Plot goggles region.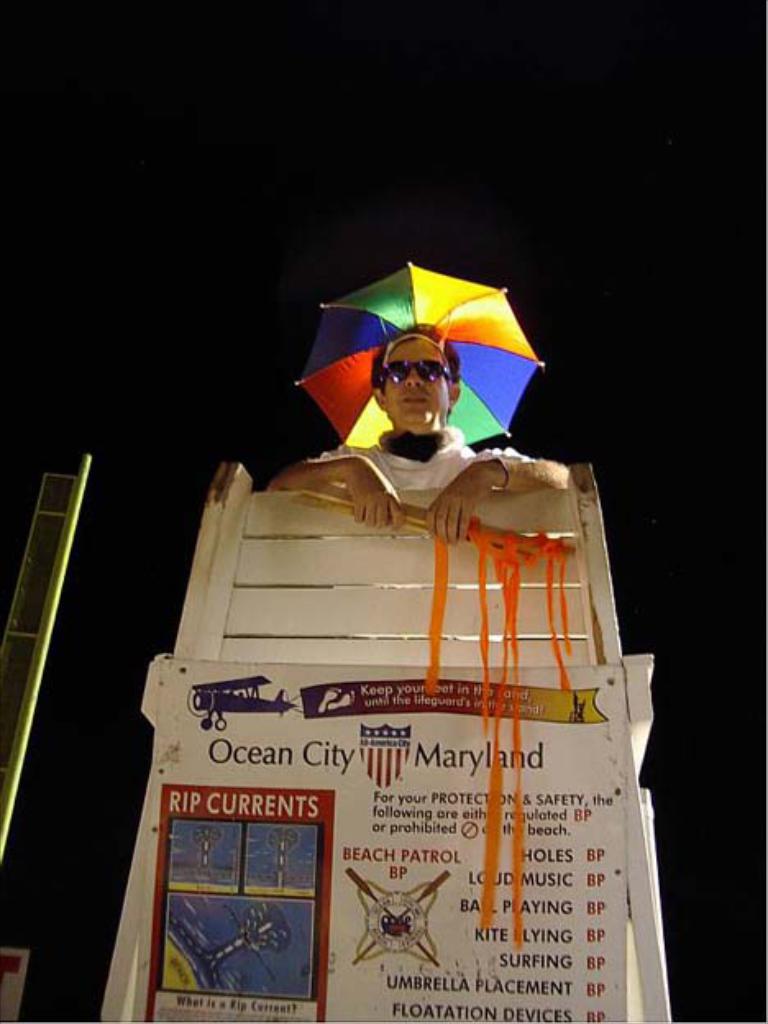
Plotted at (left=373, top=366, right=456, bottom=387).
